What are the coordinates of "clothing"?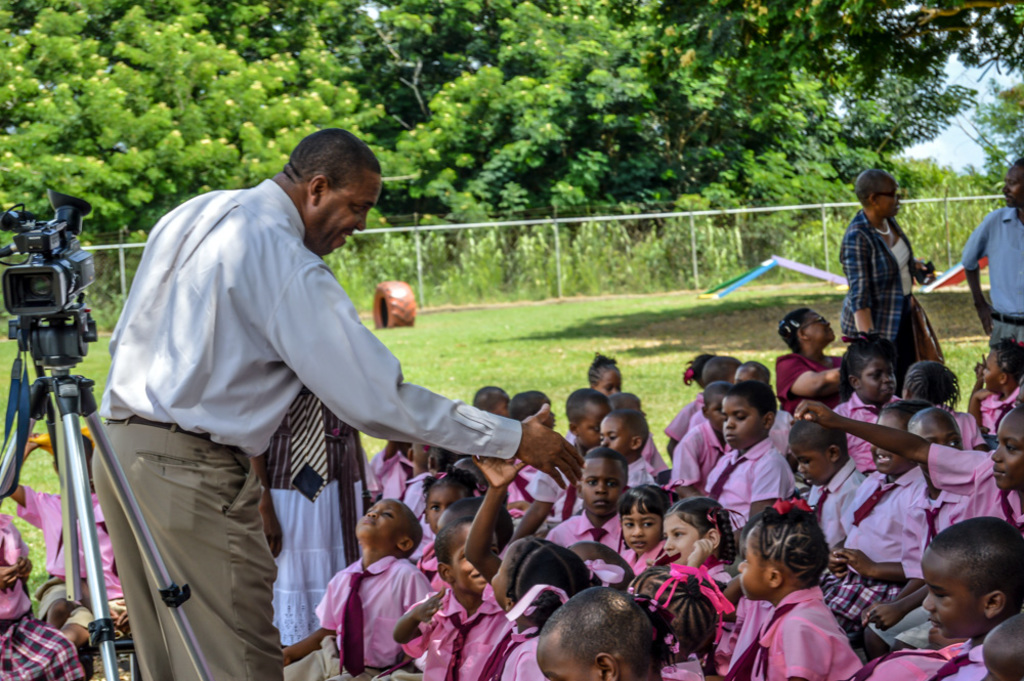
select_region(311, 538, 440, 673).
